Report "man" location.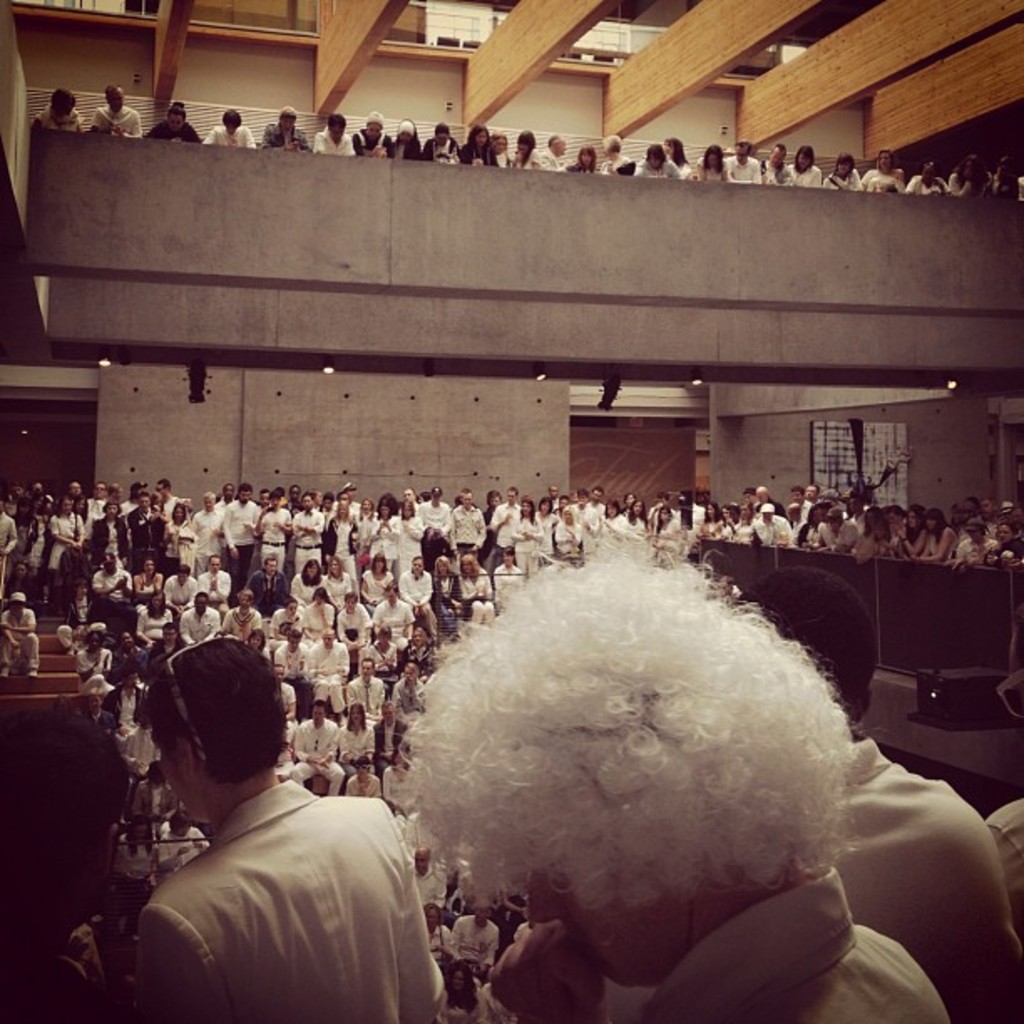
Report: box(132, 636, 450, 1022).
